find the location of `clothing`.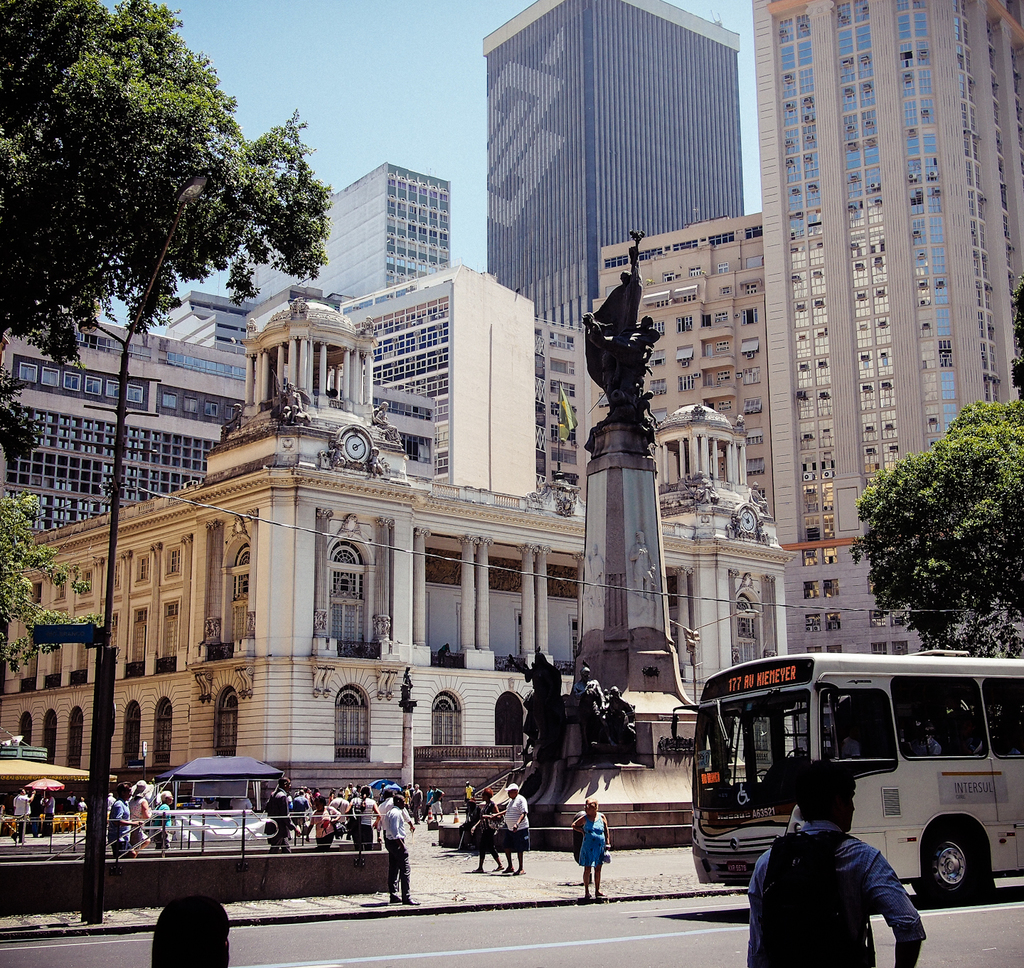
Location: select_region(475, 799, 495, 853).
